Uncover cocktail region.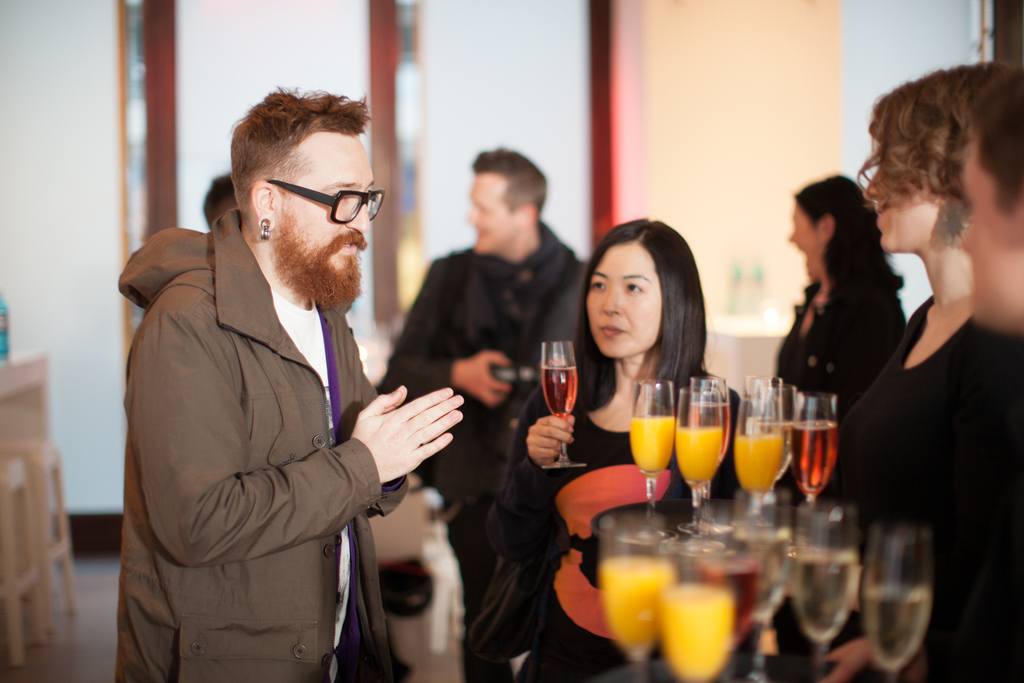
Uncovered: <box>599,513,673,679</box>.
